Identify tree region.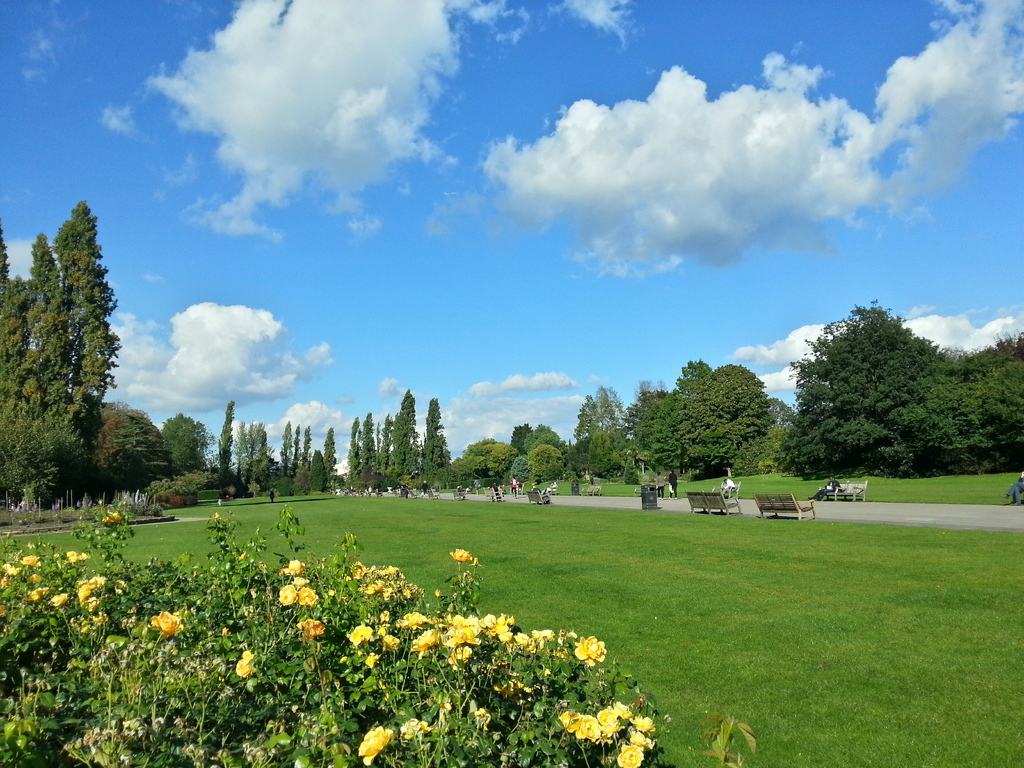
Region: [155, 413, 213, 467].
